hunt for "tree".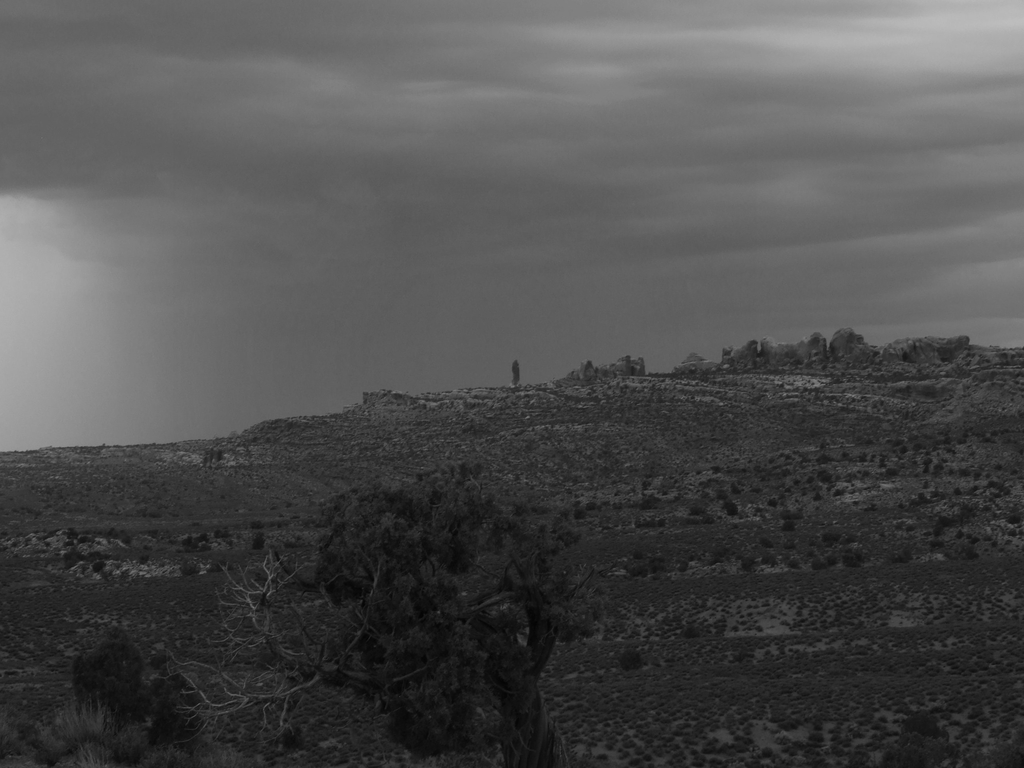
Hunted down at [893,439,909,446].
